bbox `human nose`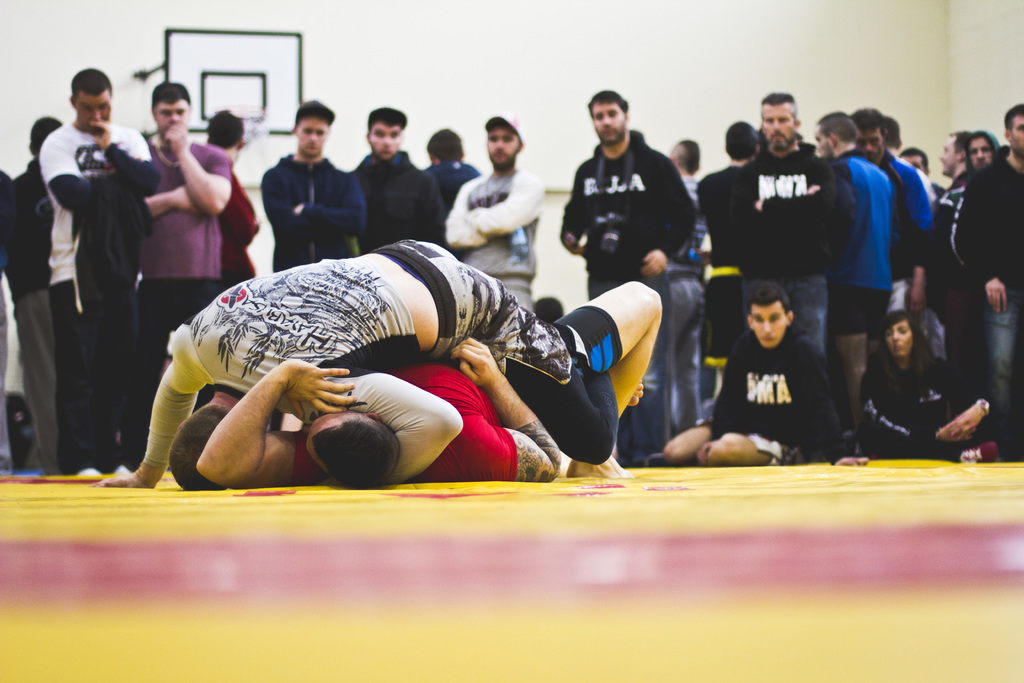
[977,152,981,158]
